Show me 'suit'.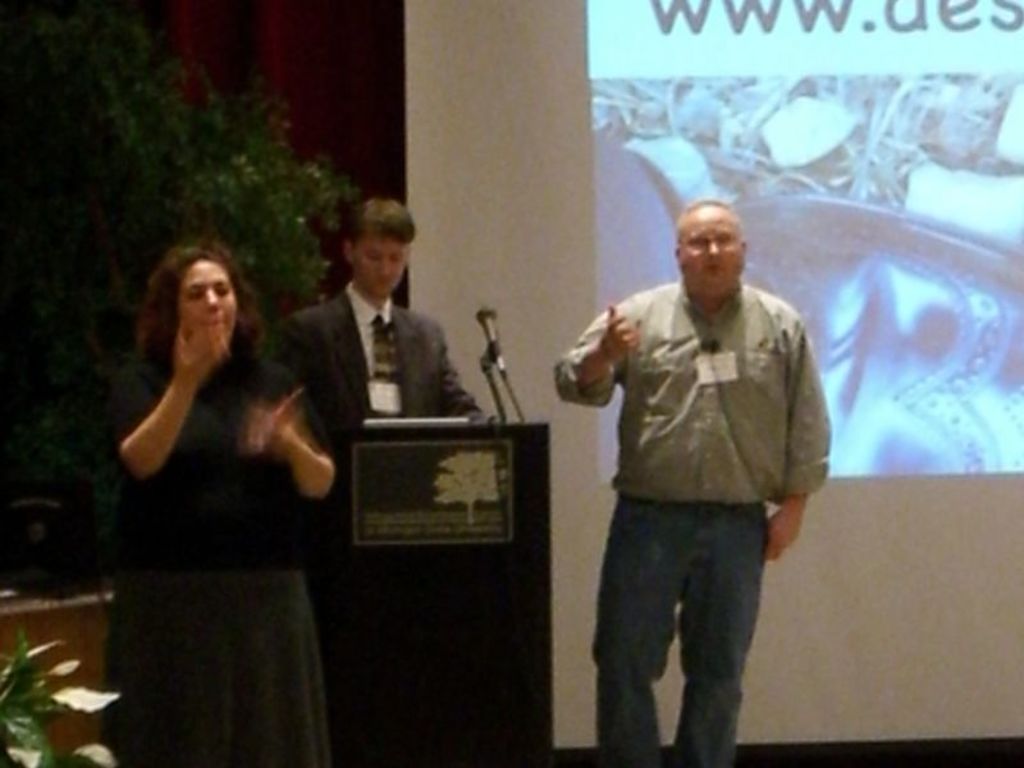
'suit' is here: region(257, 237, 457, 443).
